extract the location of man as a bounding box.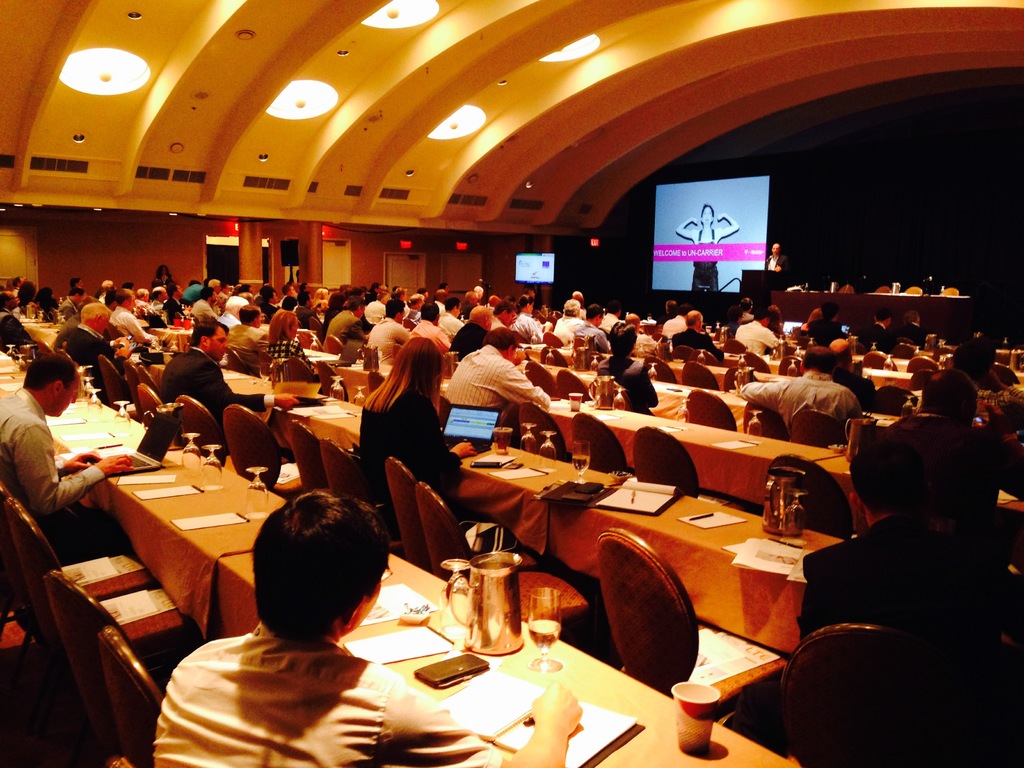
<region>153, 475, 584, 767</region>.
